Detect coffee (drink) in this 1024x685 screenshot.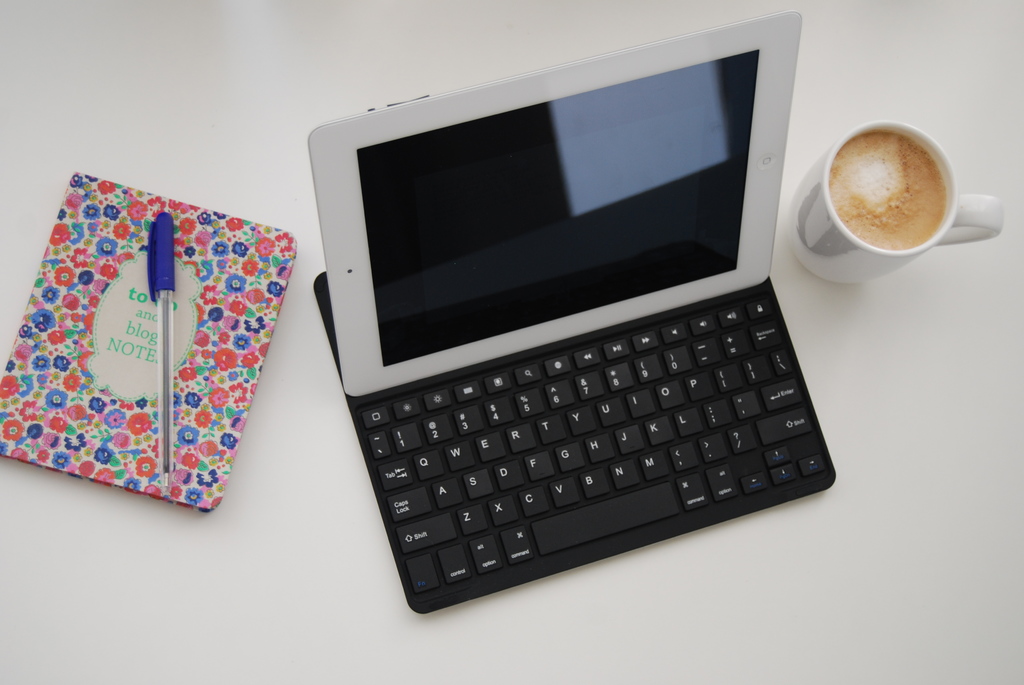
Detection: bbox=(830, 129, 952, 251).
